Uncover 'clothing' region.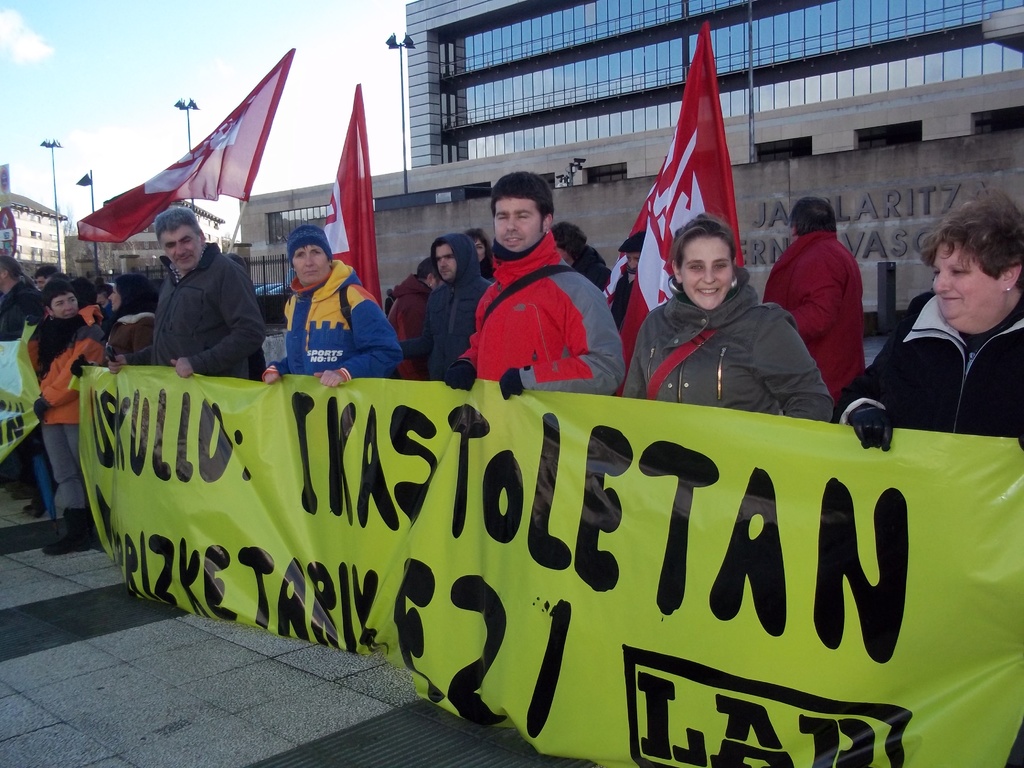
Uncovered: [104,312,150,367].
